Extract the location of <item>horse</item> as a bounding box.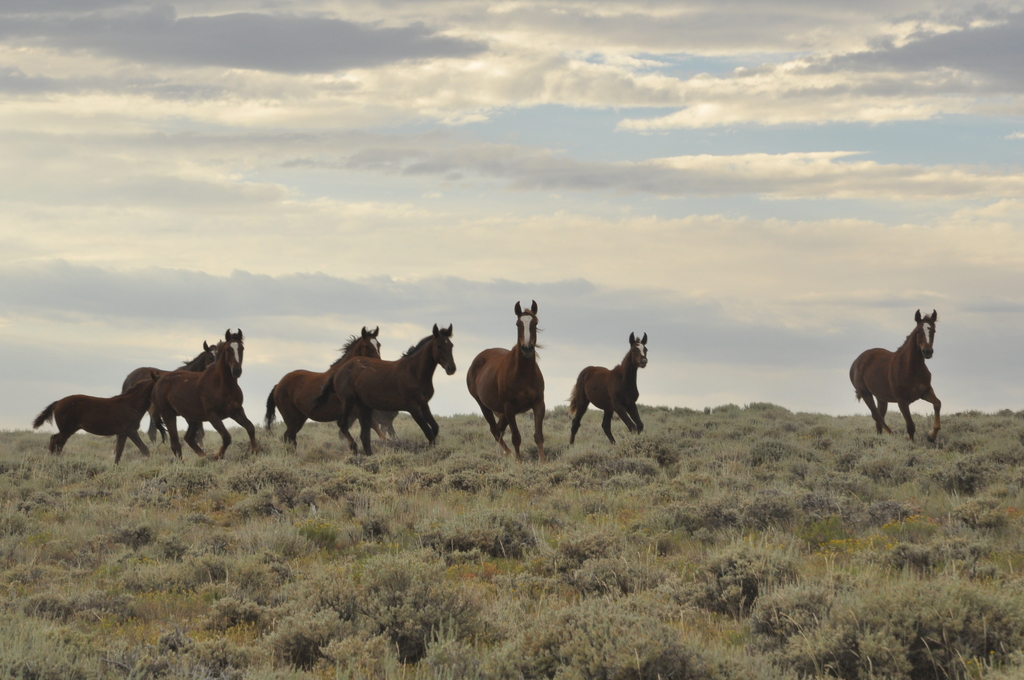
849, 309, 944, 441.
